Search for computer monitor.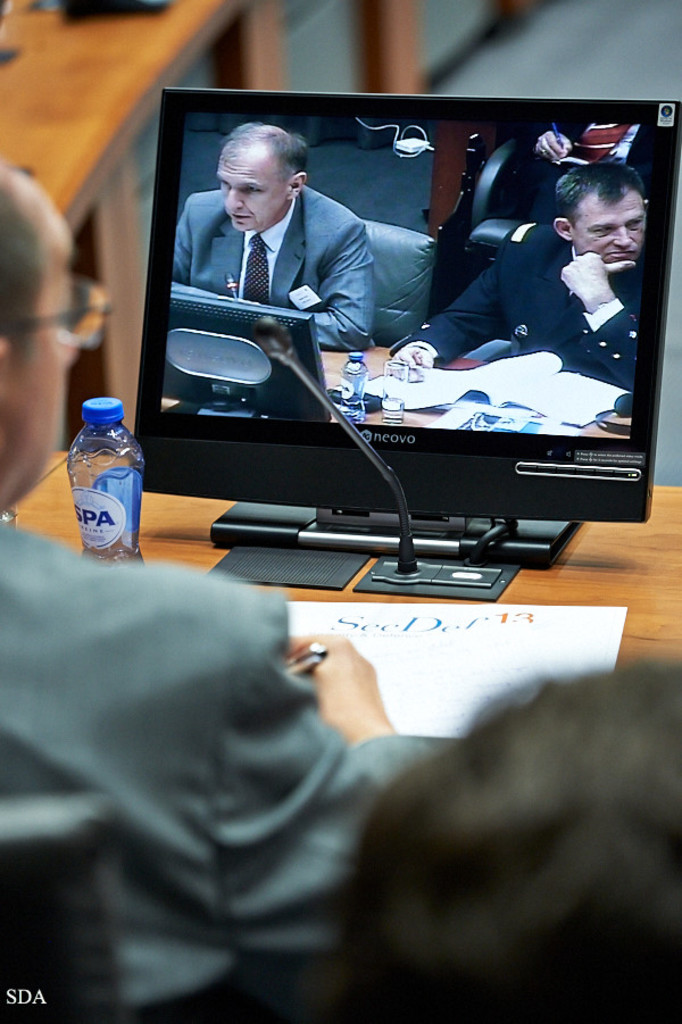
Found at [x1=142, y1=102, x2=681, y2=553].
